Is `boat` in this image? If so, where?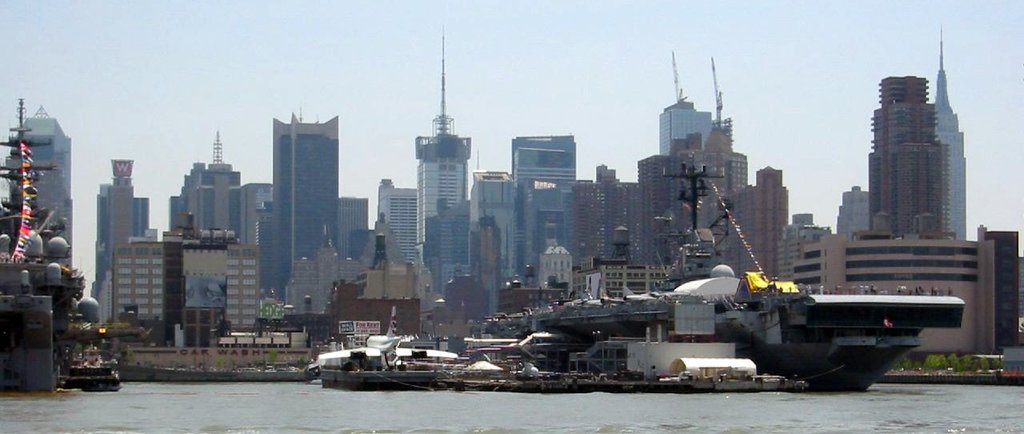
Yes, at 482, 147, 964, 392.
